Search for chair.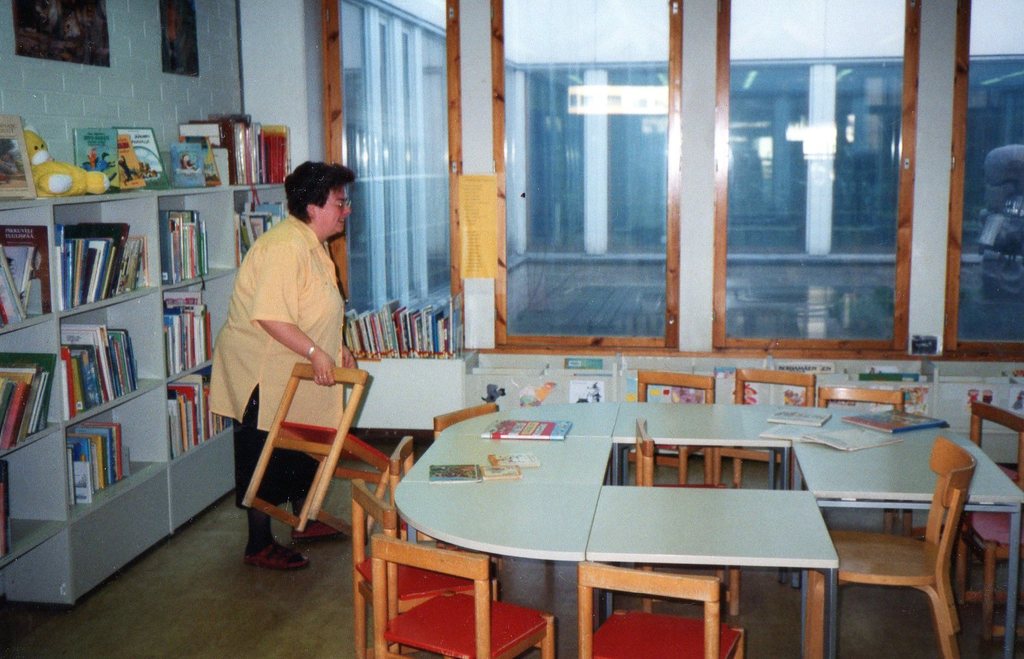
Found at (left=811, top=422, right=987, bottom=658).
